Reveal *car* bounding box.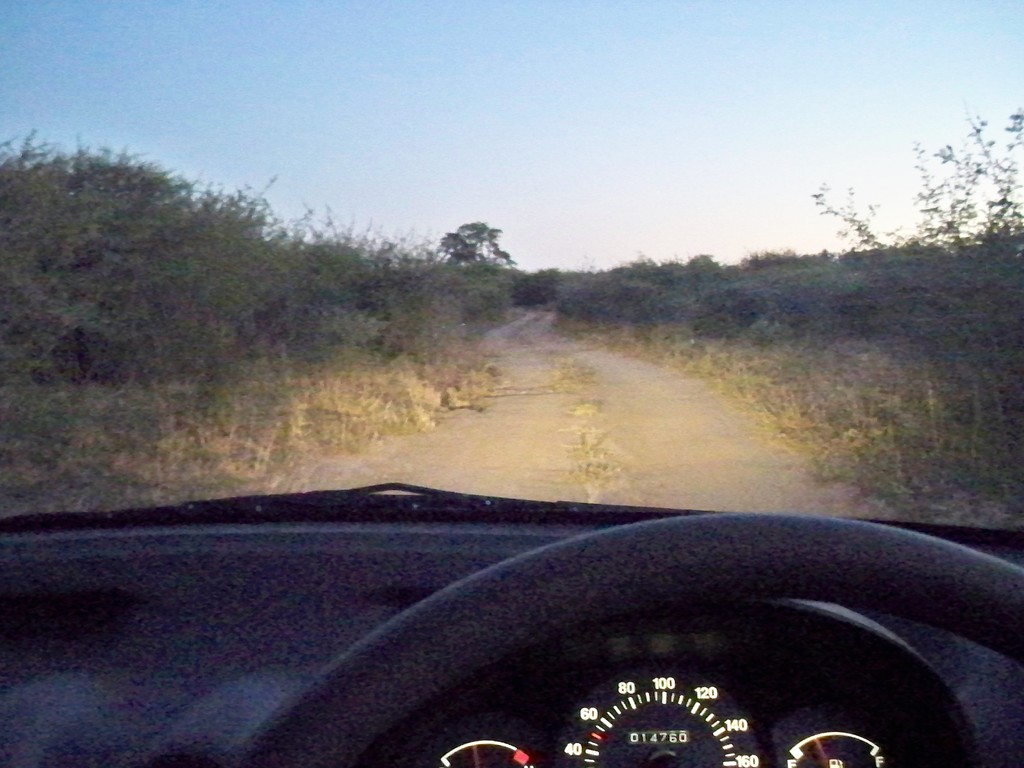
Revealed: [x1=0, y1=0, x2=1023, y2=767].
